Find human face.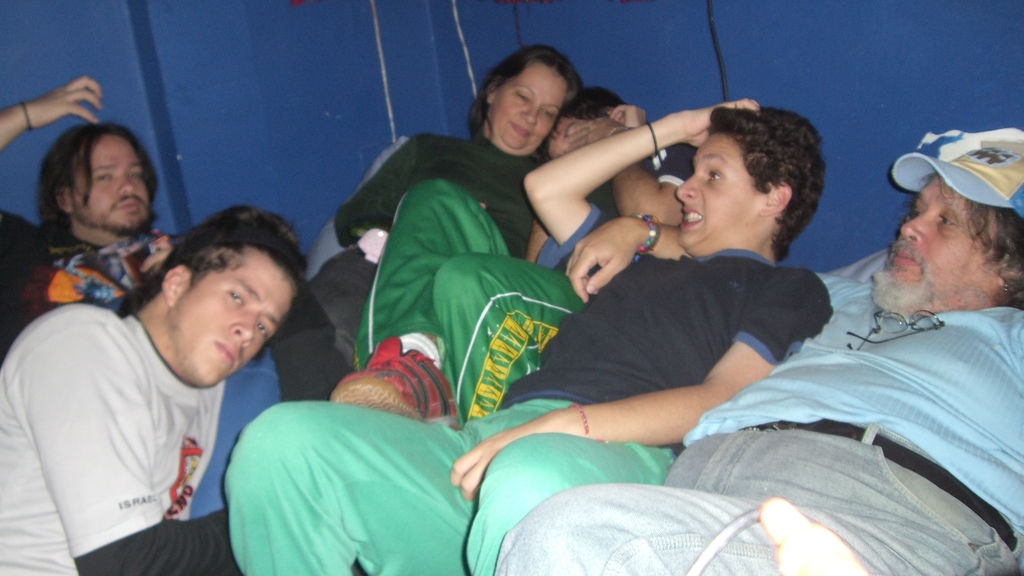
bbox=(883, 177, 1011, 307).
